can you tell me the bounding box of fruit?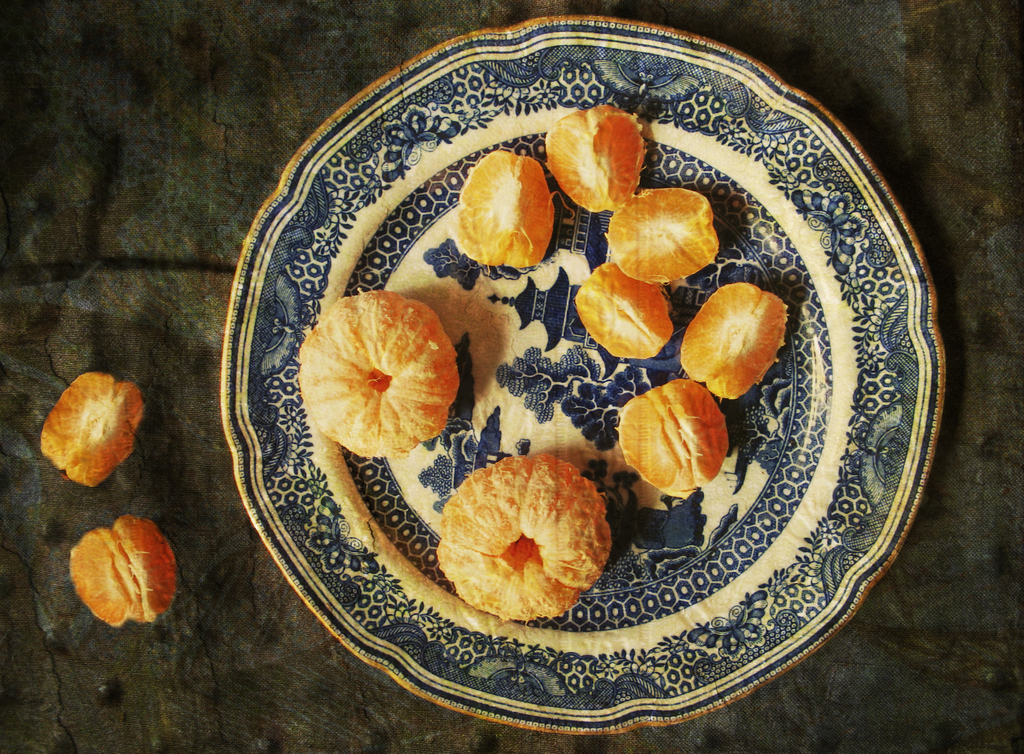
detection(434, 449, 612, 621).
